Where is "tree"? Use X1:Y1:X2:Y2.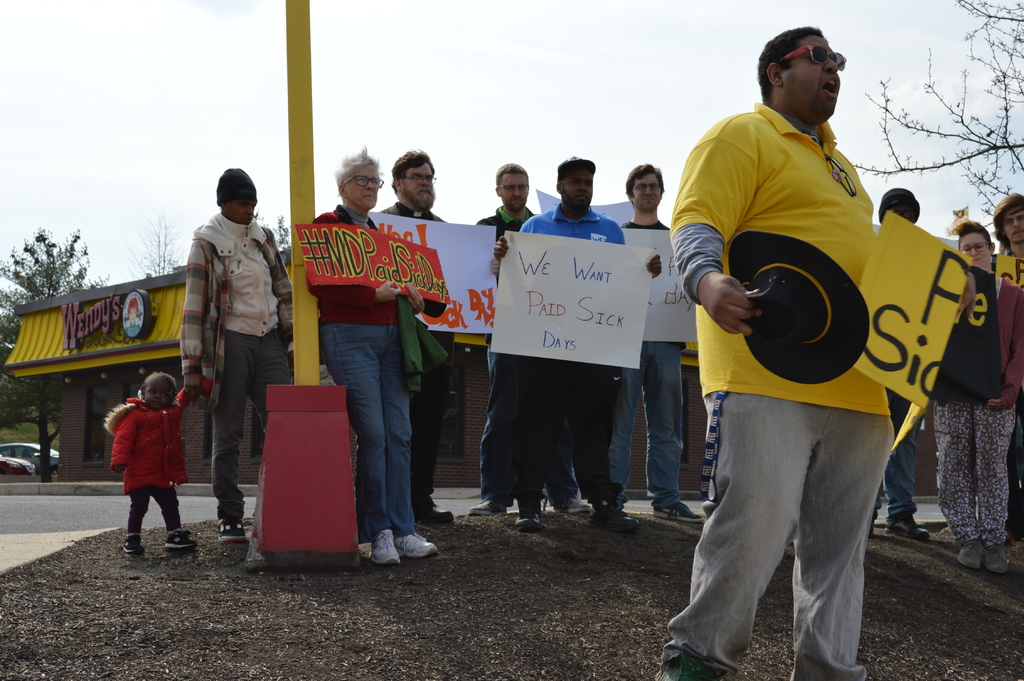
136:229:202:275.
